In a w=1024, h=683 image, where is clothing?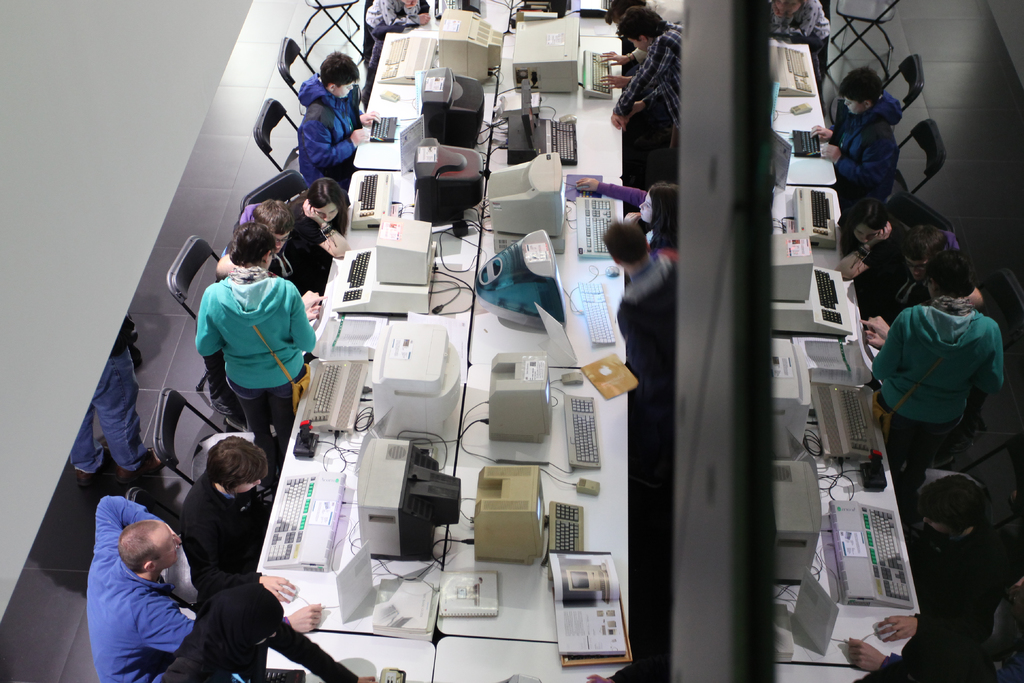
<region>863, 303, 1003, 488</region>.
